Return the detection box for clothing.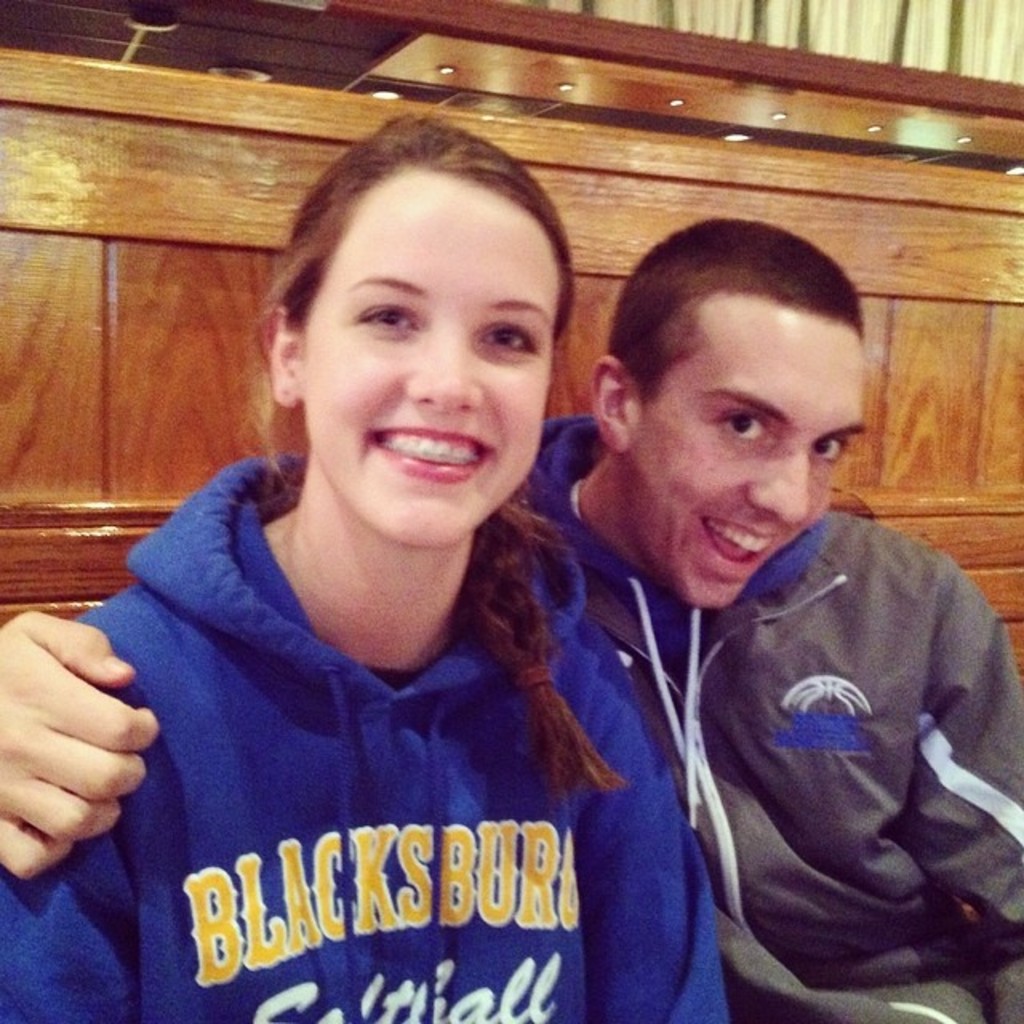
{"x1": 0, "y1": 426, "x2": 739, "y2": 1022}.
